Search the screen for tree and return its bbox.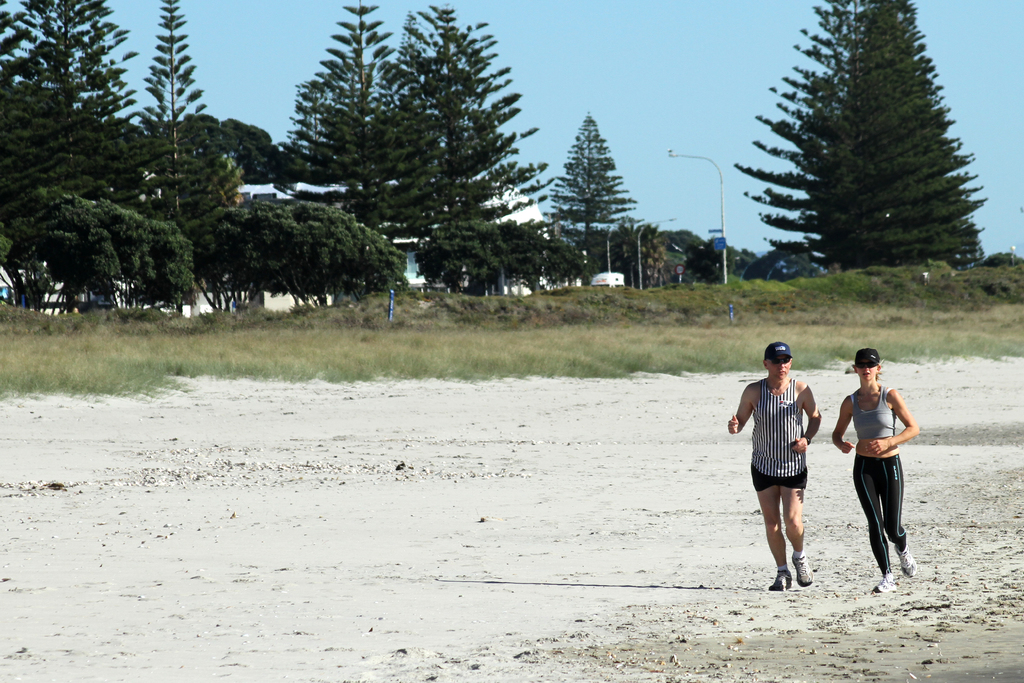
Found: pyautogui.locateOnScreen(207, 199, 408, 313).
